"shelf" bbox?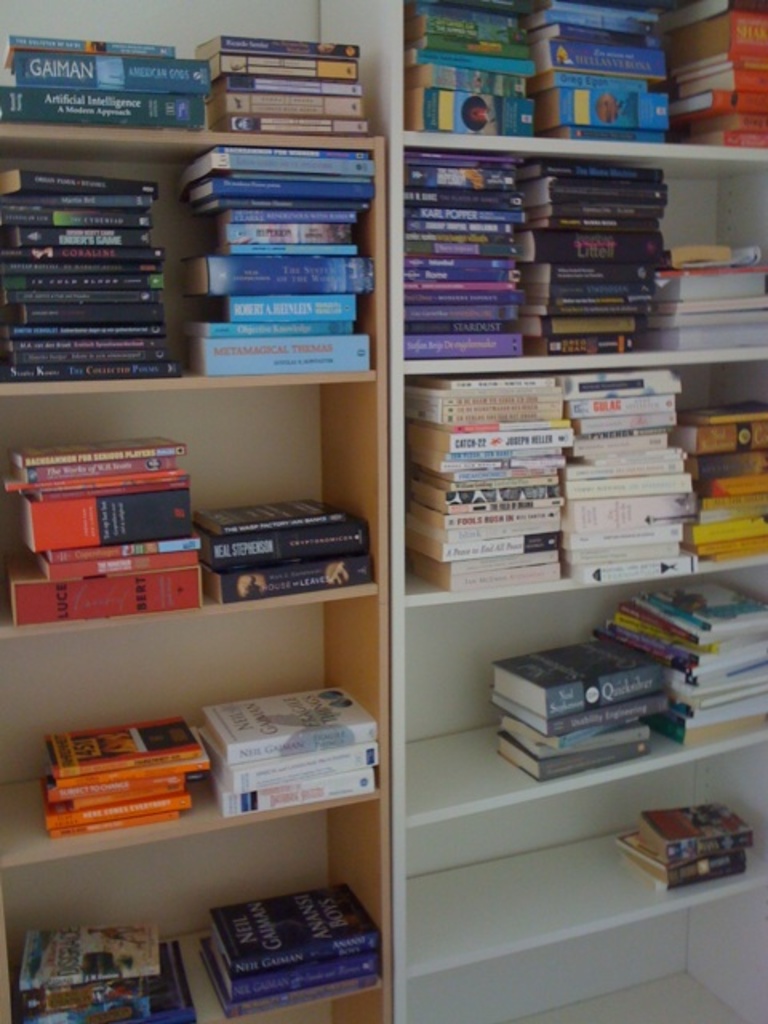
<bbox>395, 904, 766, 1022</bbox>
